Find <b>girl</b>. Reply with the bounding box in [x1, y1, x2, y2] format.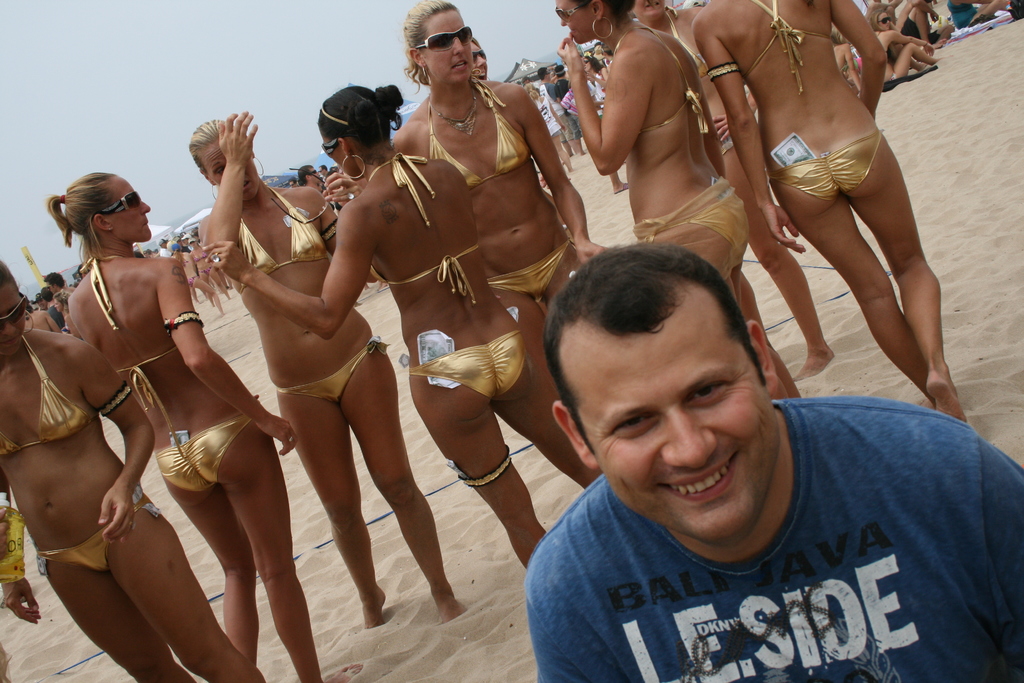
[682, 0, 970, 421].
